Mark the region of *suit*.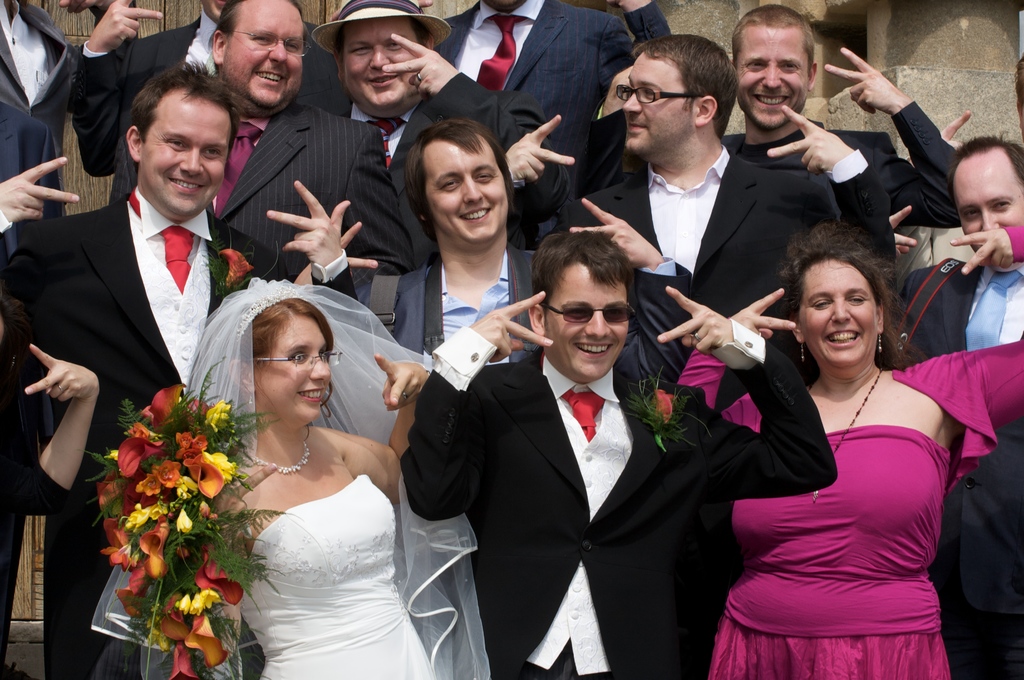
Region: [400, 317, 838, 675].
